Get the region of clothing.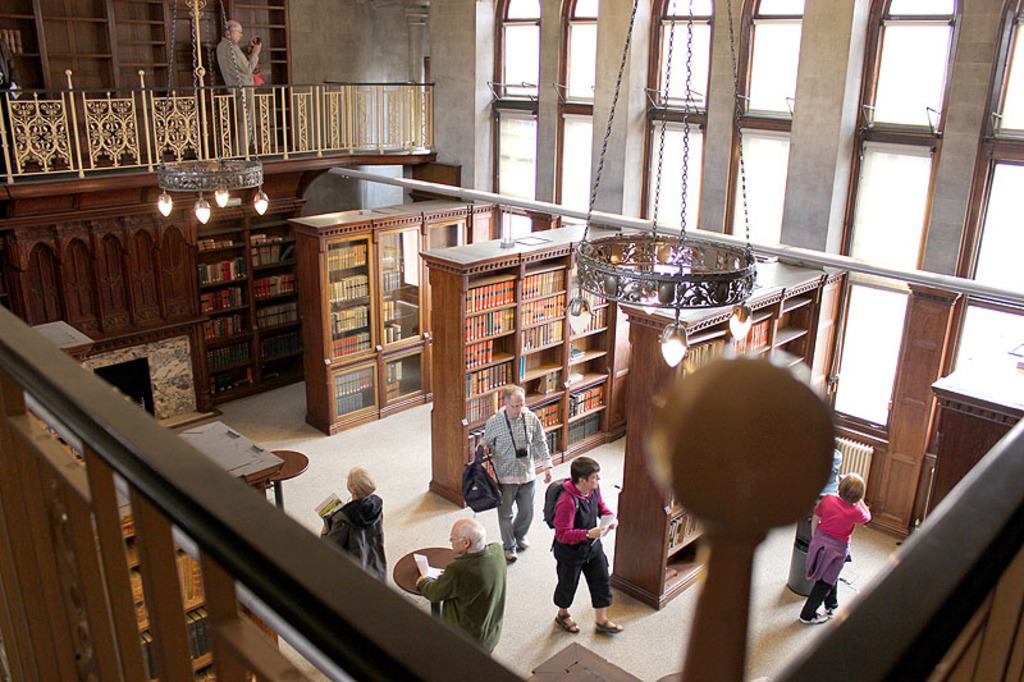
{"x1": 332, "y1": 490, "x2": 397, "y2": 576}.
